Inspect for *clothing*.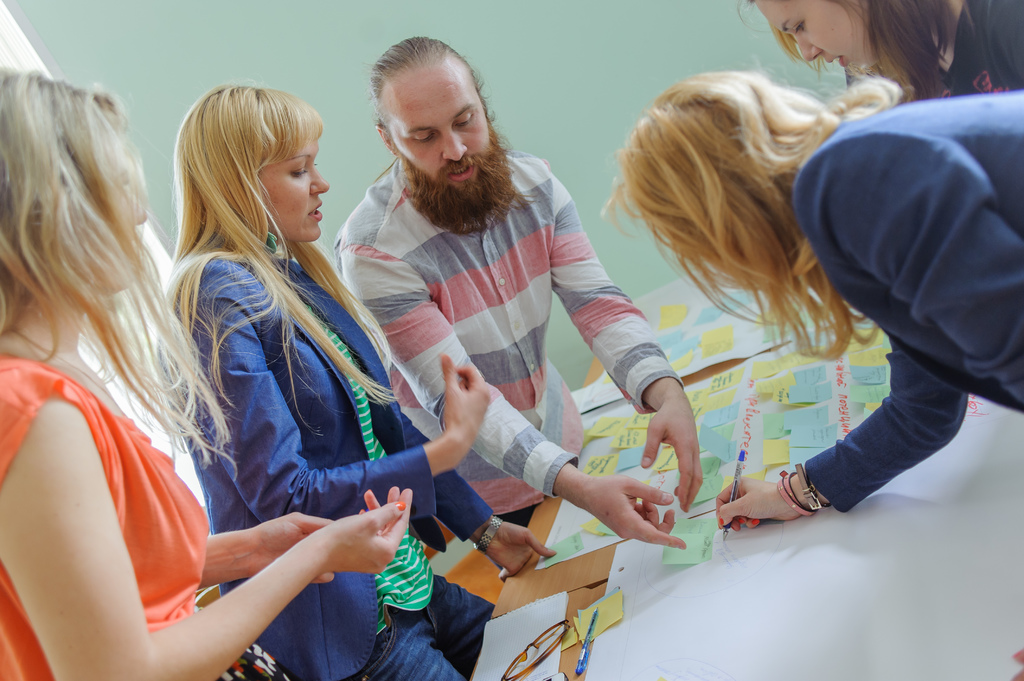
Inspection: box(324, 148, 687, 573).
